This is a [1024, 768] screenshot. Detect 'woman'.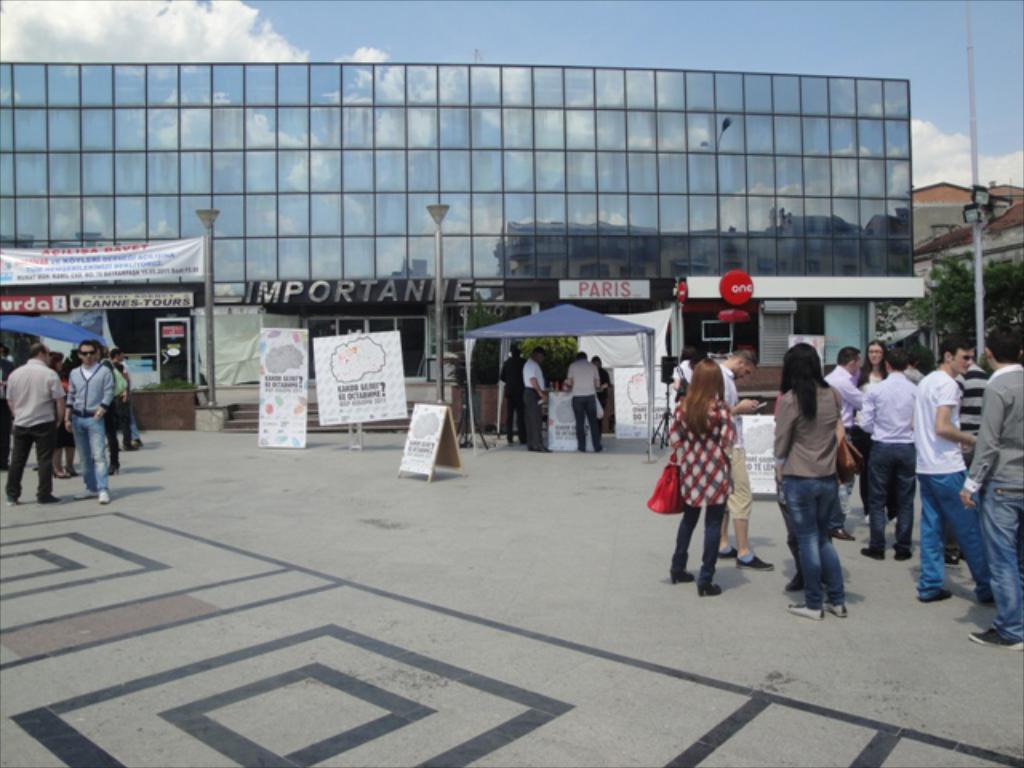
<box>48,355,69,474</box>.
